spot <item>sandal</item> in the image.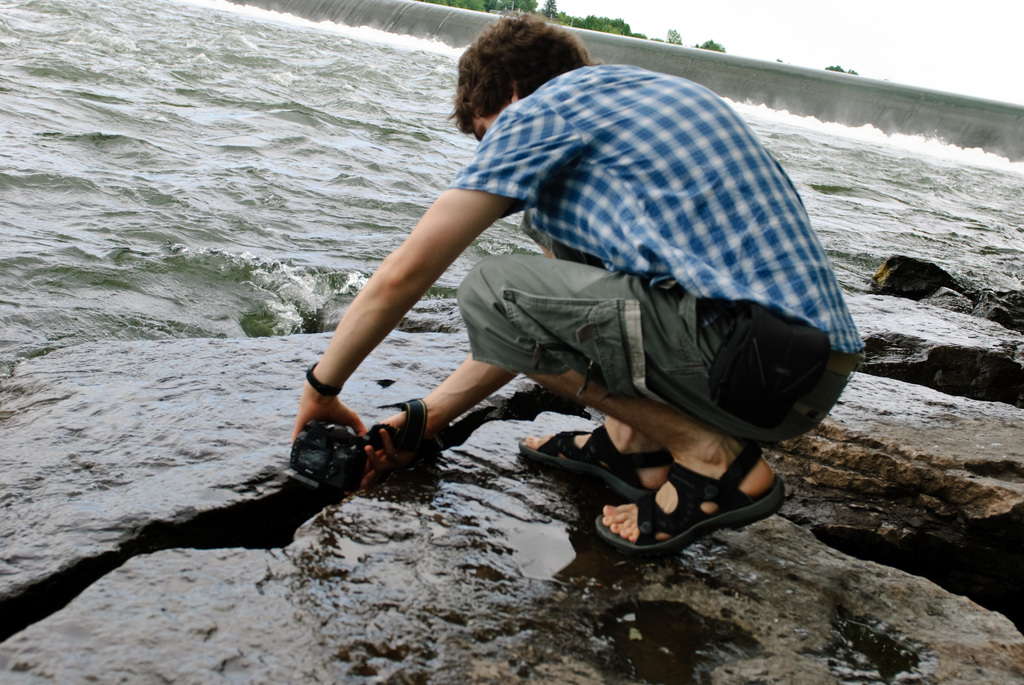
<item>sandal</item> found at box(515, 425, 674, 507).
